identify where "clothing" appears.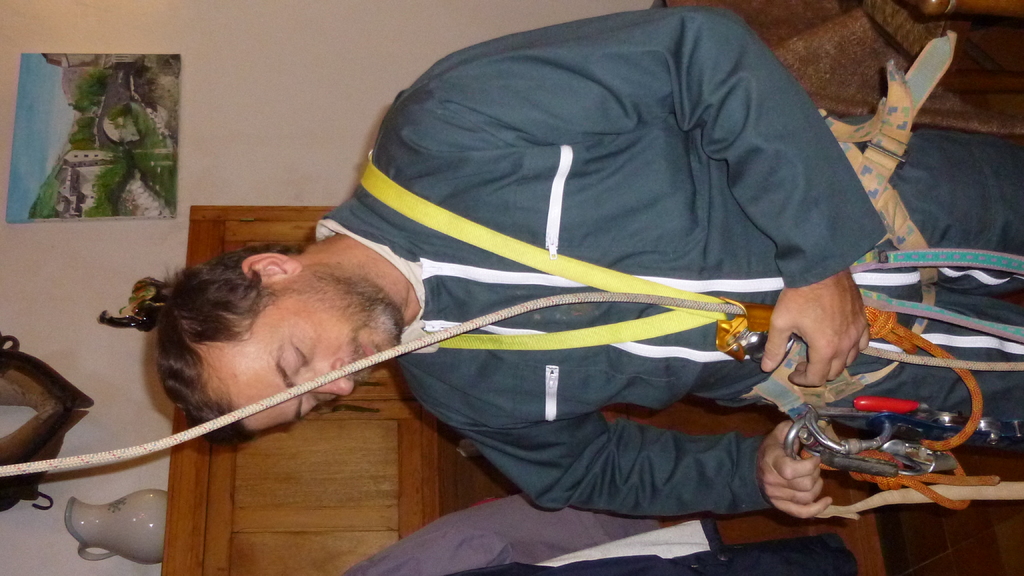
Appears at box=[277, 3, 897, 536].
